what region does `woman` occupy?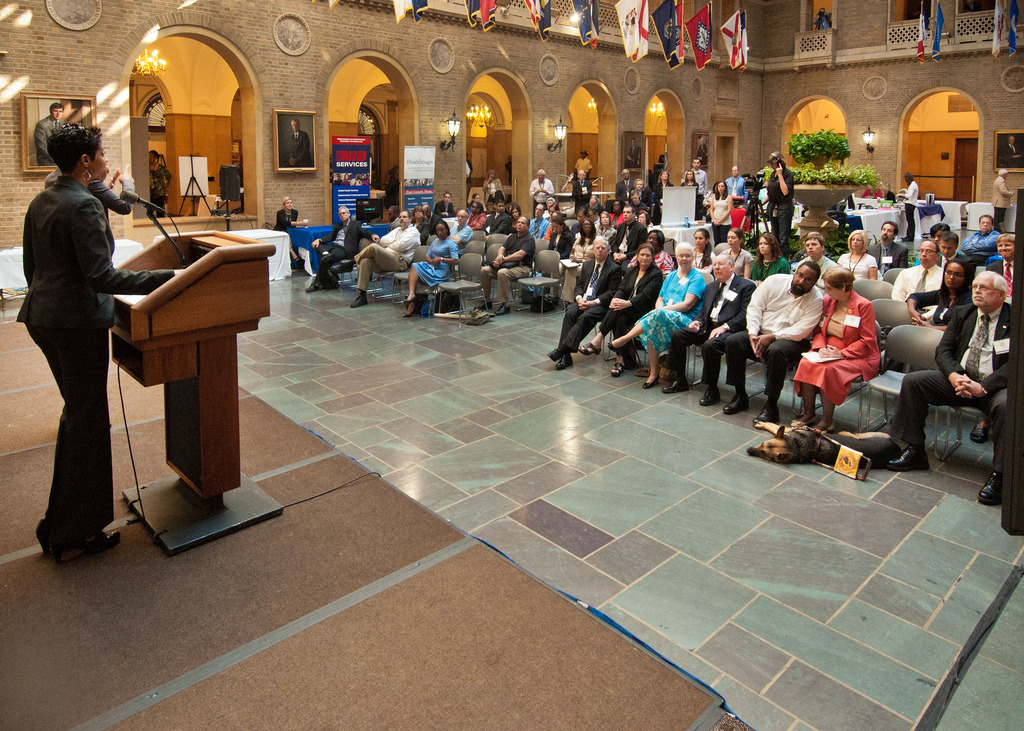
[560, 216, 599, 300].
